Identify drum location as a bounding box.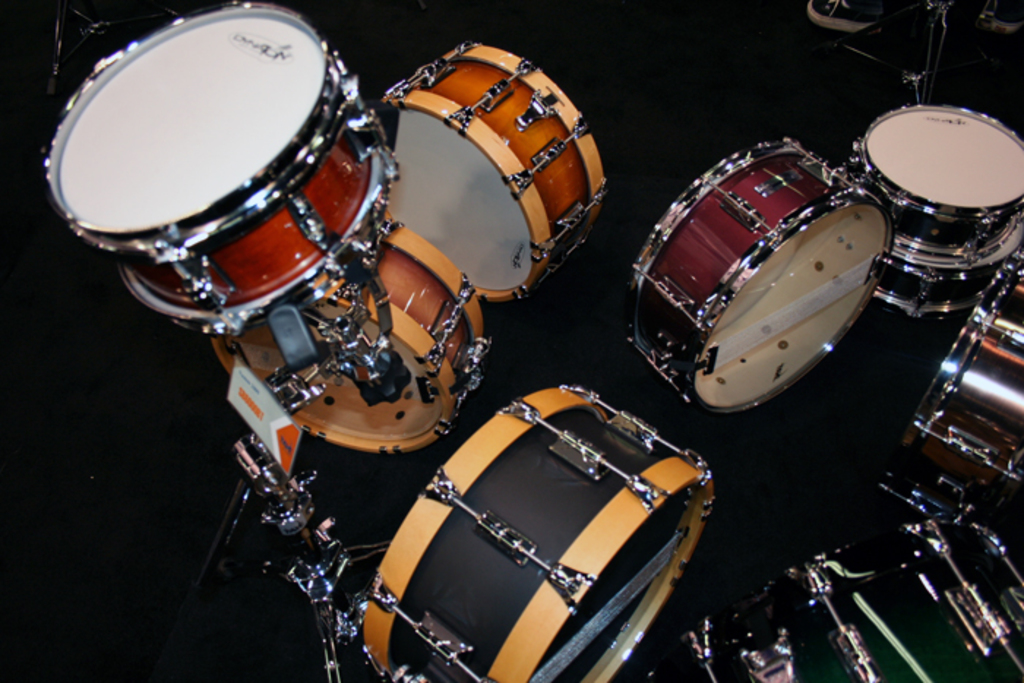
[635, 475, 1023, 682].
